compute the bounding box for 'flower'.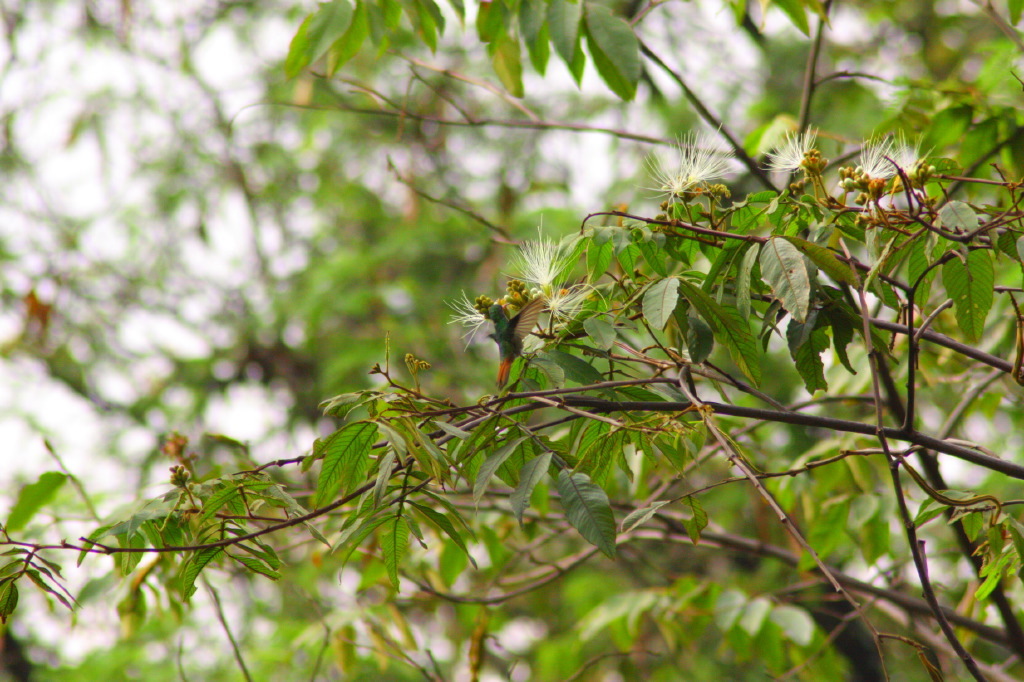
{"left": 886, "top": 124, "right": 937, "bottom": 188}.
